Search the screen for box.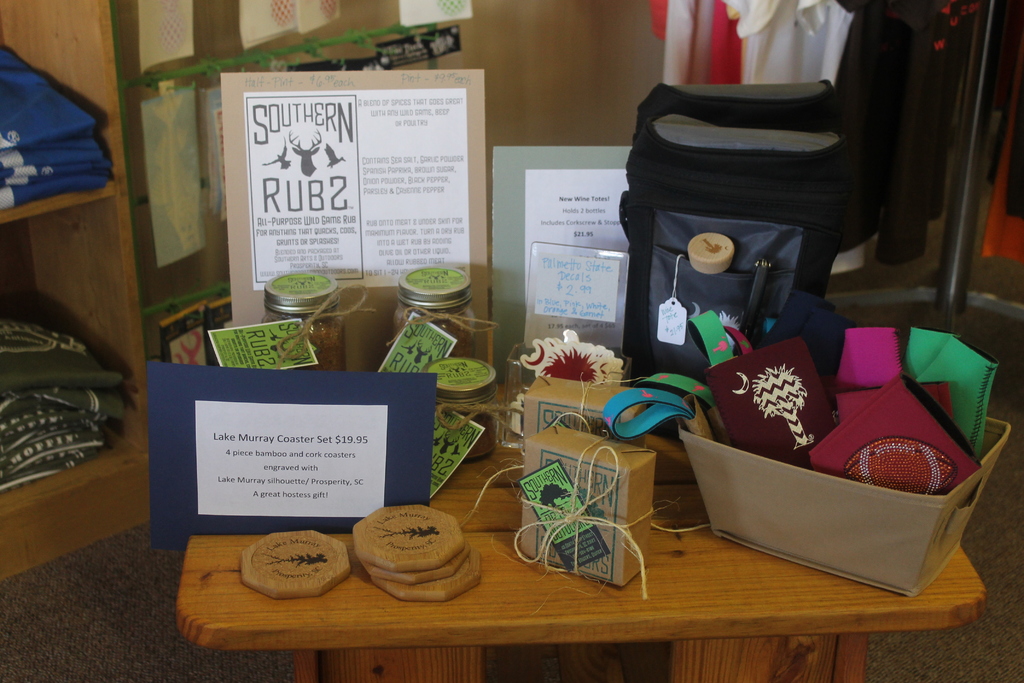
Found at x1=527, y1=409, x2=656, y2=588.
